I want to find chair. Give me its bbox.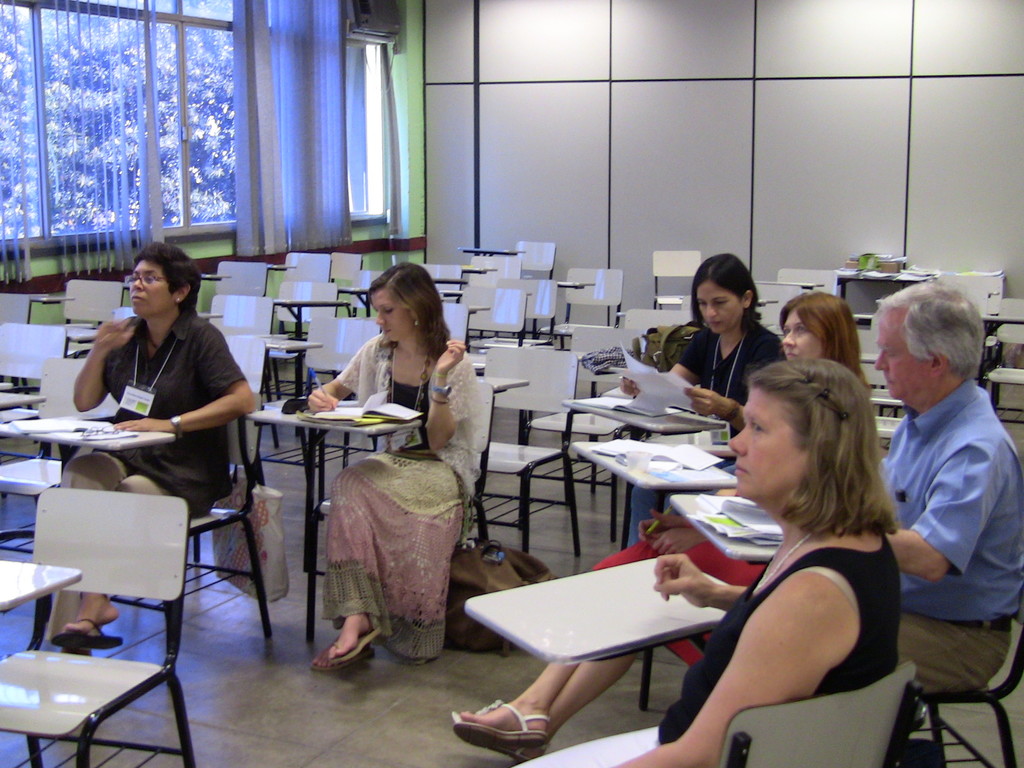
[0, 356, 70, 502].
